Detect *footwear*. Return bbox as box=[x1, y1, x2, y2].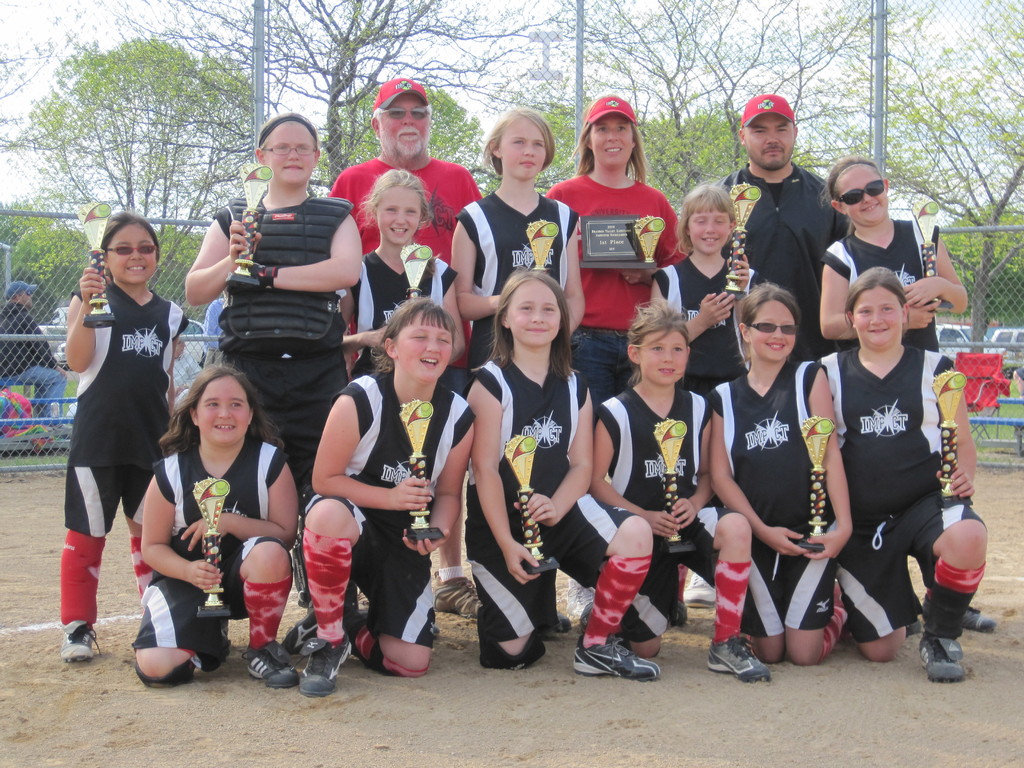
box=[678, 567, 723, 605].
